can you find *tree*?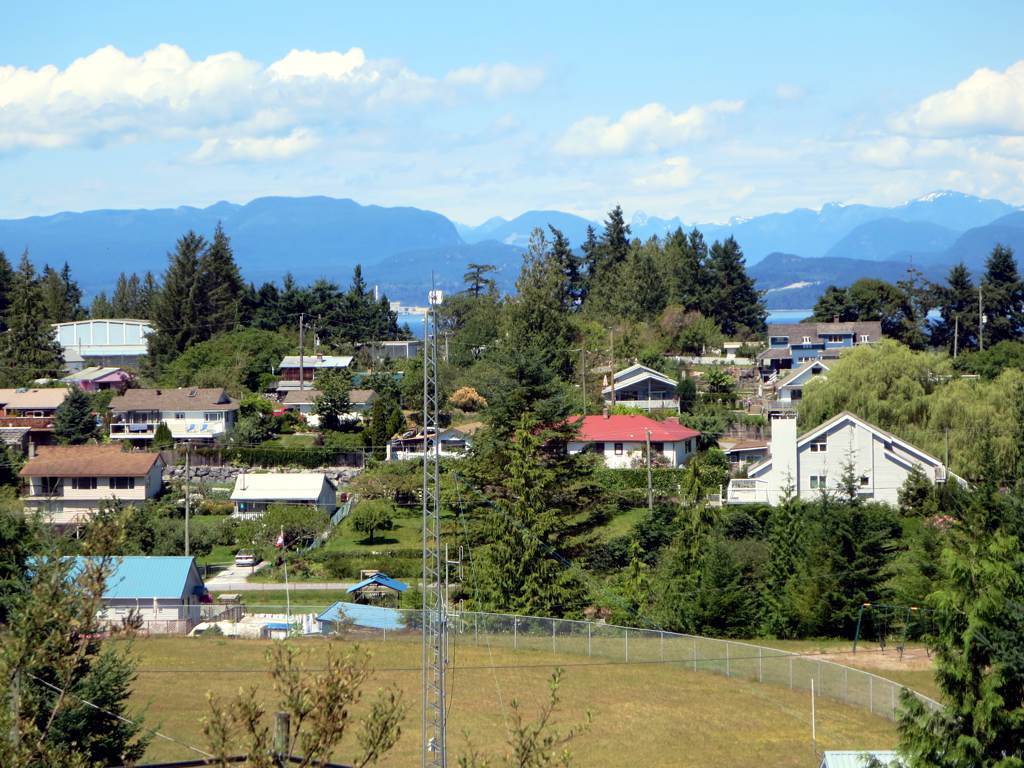
Yes, bounding box: (453,243,604,512).
